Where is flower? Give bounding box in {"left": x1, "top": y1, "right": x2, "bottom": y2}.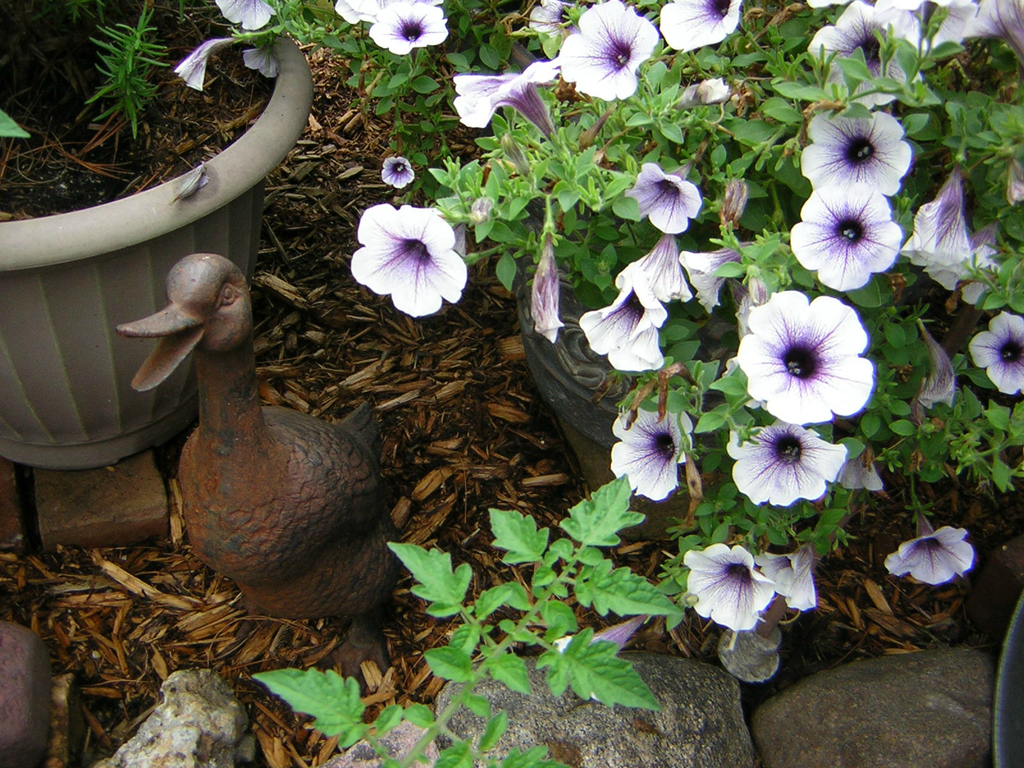
{"left": 900, "top": 159, "right": 976, "bottom": 266}.
